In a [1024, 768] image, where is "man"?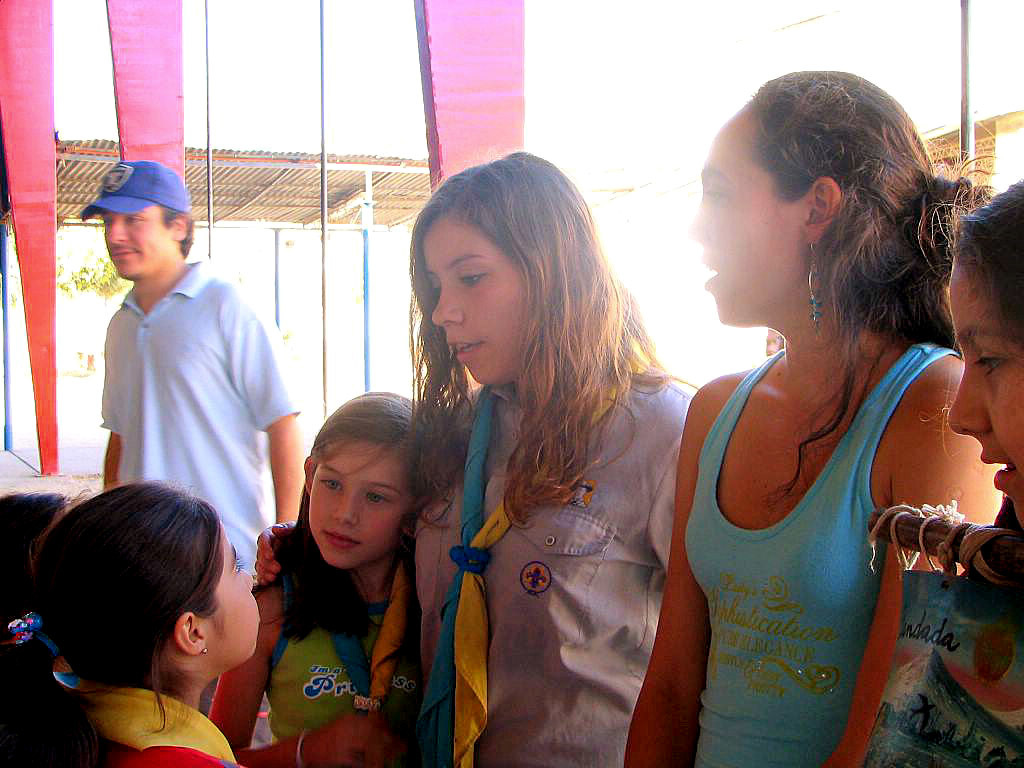
left=66, top=175, right=301, bottom=617.
